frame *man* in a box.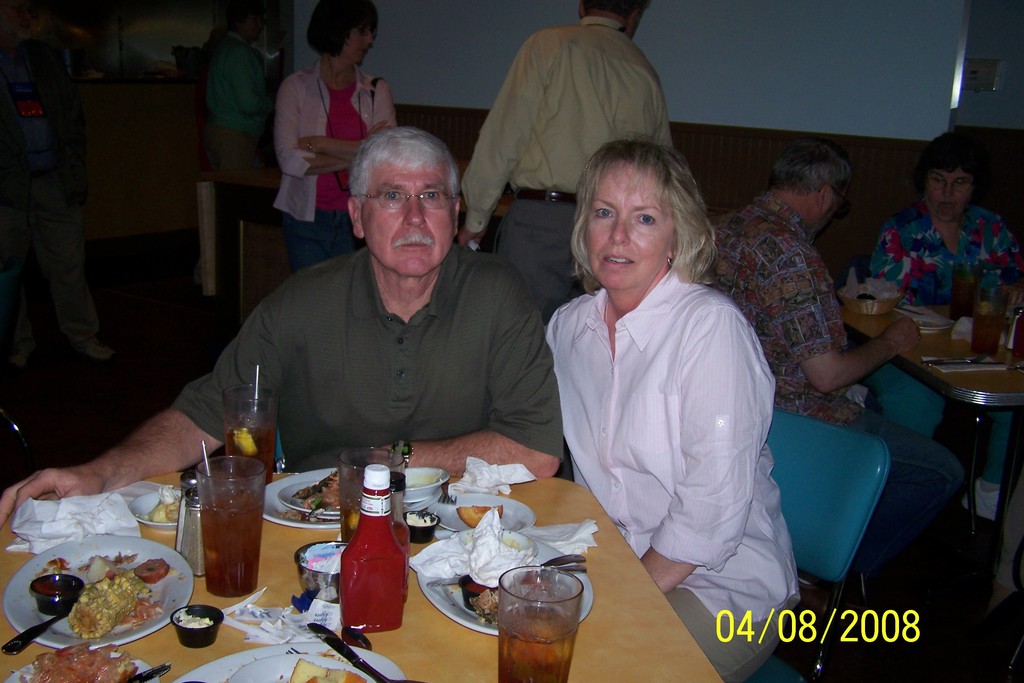
0, 128, 561, 532.
